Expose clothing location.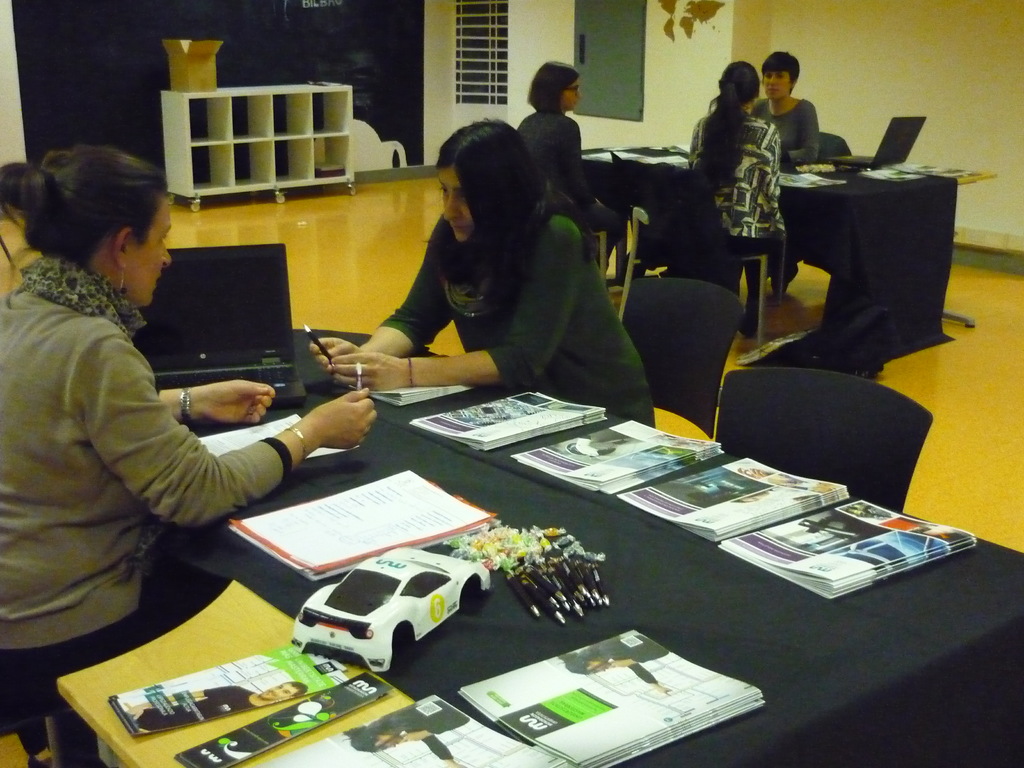
Exposed at bbox=(8, 204, 284, 662).
